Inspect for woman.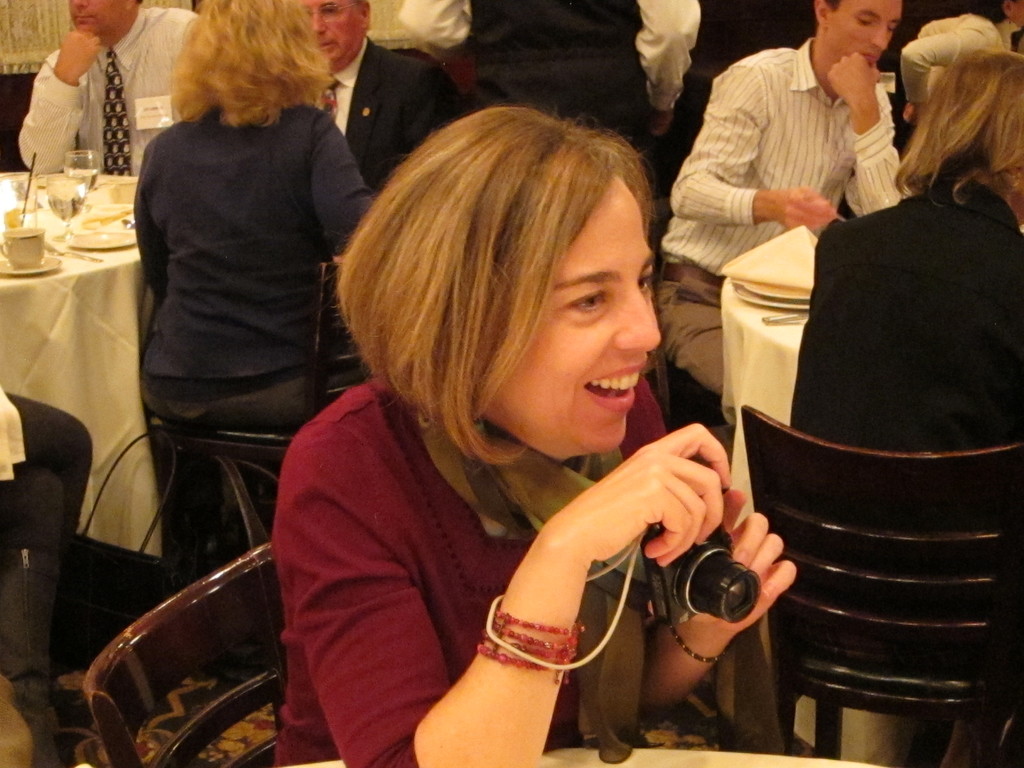
Inspection: box(789, 47, 1023, 610).
